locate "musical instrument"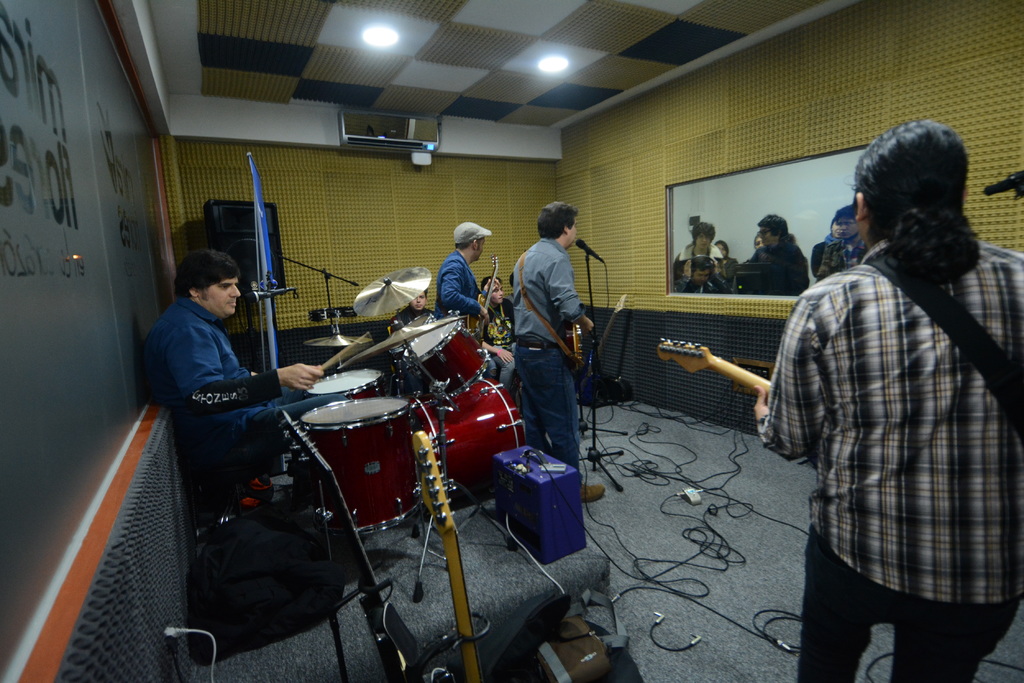
(left=419, top=426, right=480, bottom=676)
